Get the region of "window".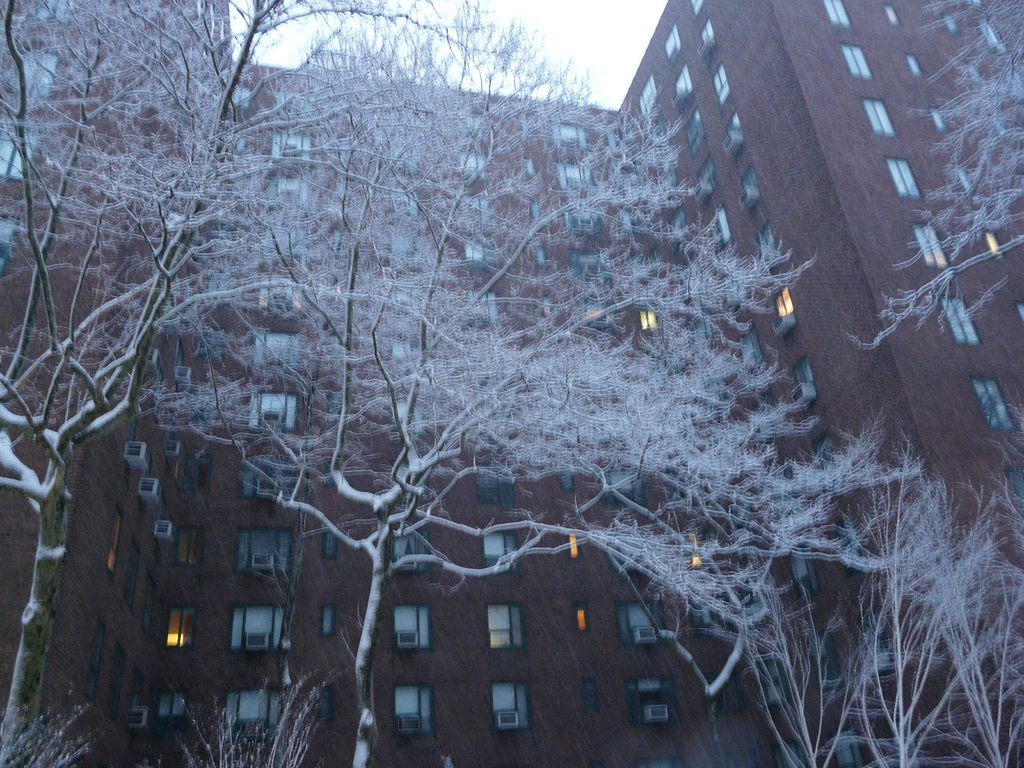
pyautogui.locateOnScreen(325, 388, 339, 418).
